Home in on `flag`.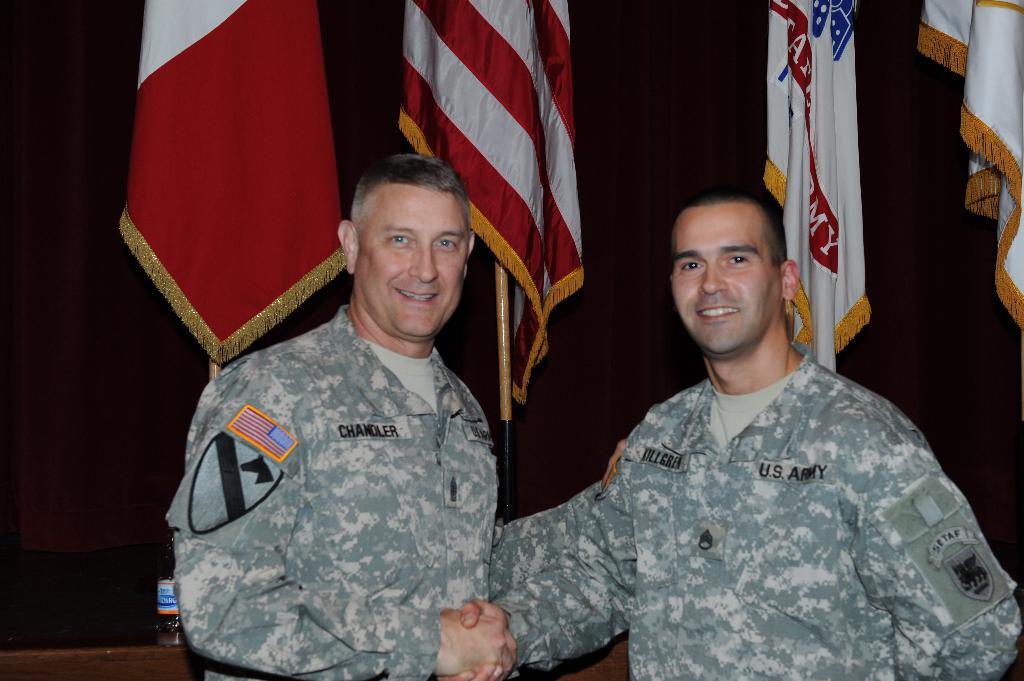
Homed in at locate(114, 0, 348, 364).
